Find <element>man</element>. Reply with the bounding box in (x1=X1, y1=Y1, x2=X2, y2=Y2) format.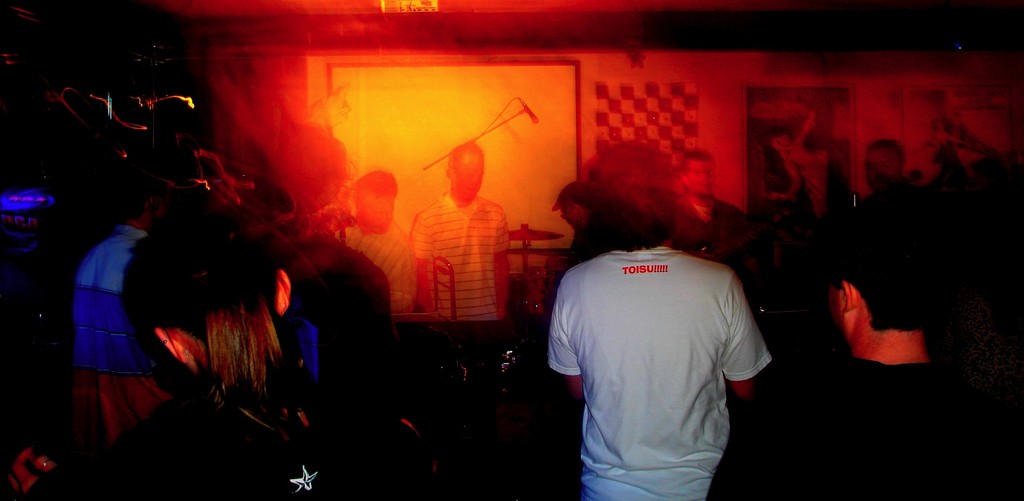
(x1=411, y1=141, x2=512, y2=326).
